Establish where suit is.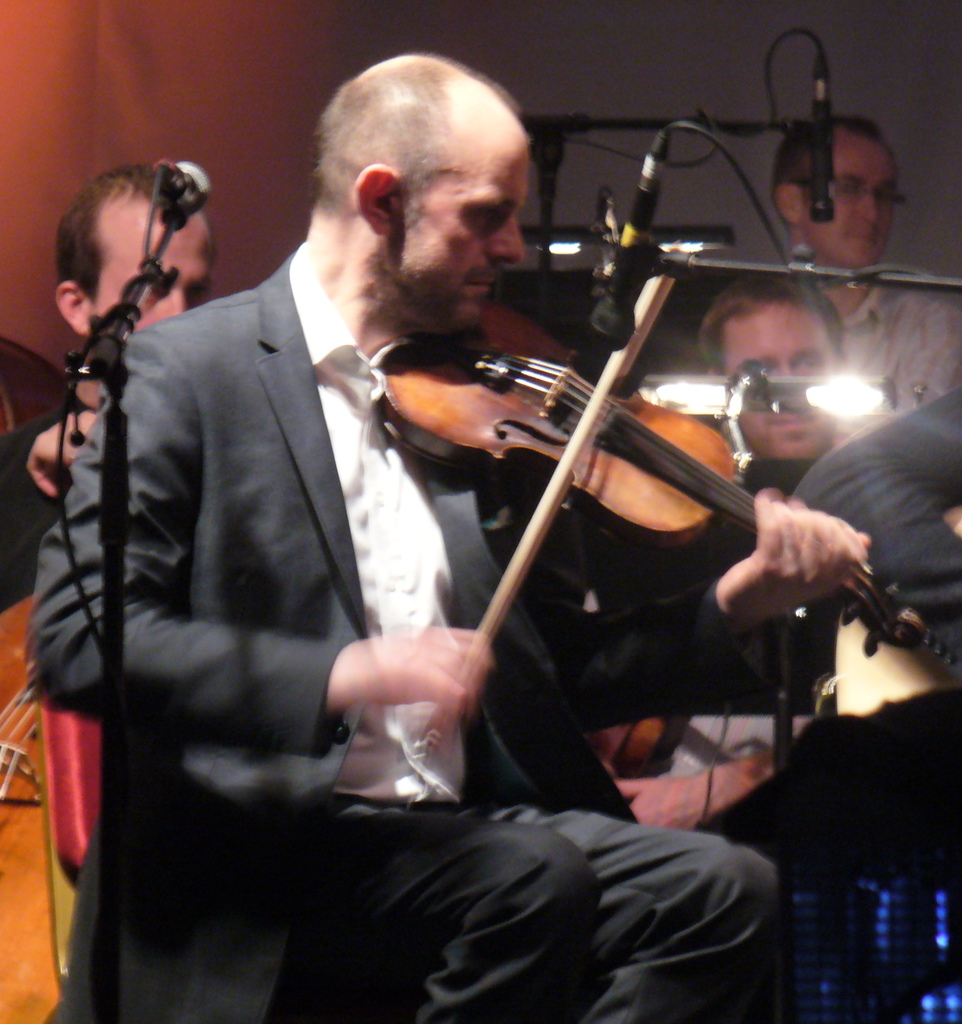
Established at BBox(792, 378, 961, 679).
